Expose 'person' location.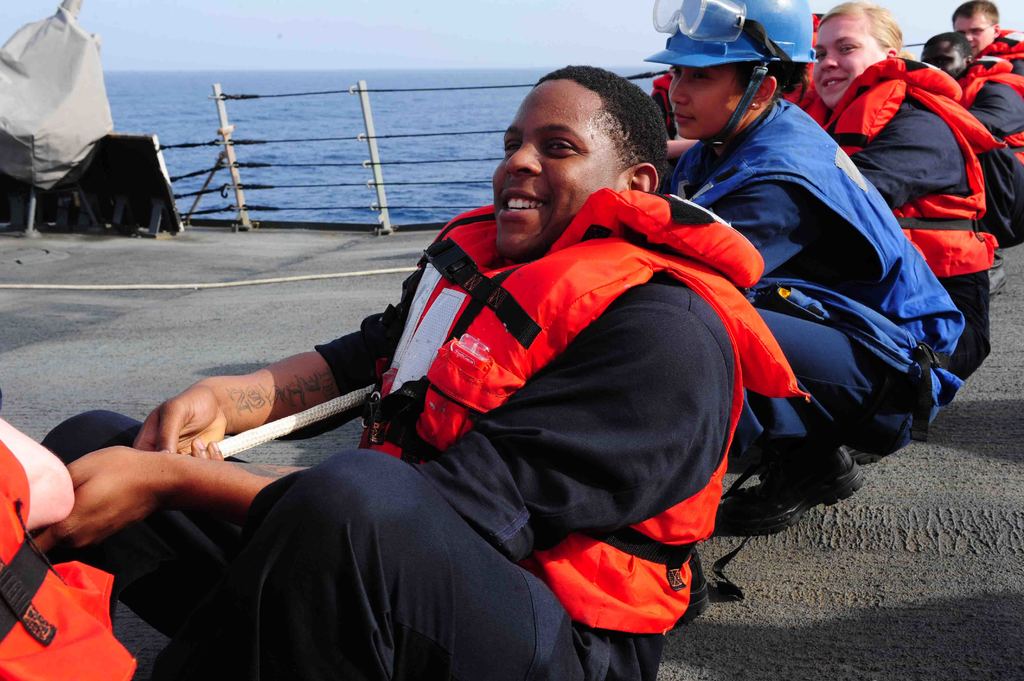
Exposed at left=30, top=67, right=800, bottom=680.
